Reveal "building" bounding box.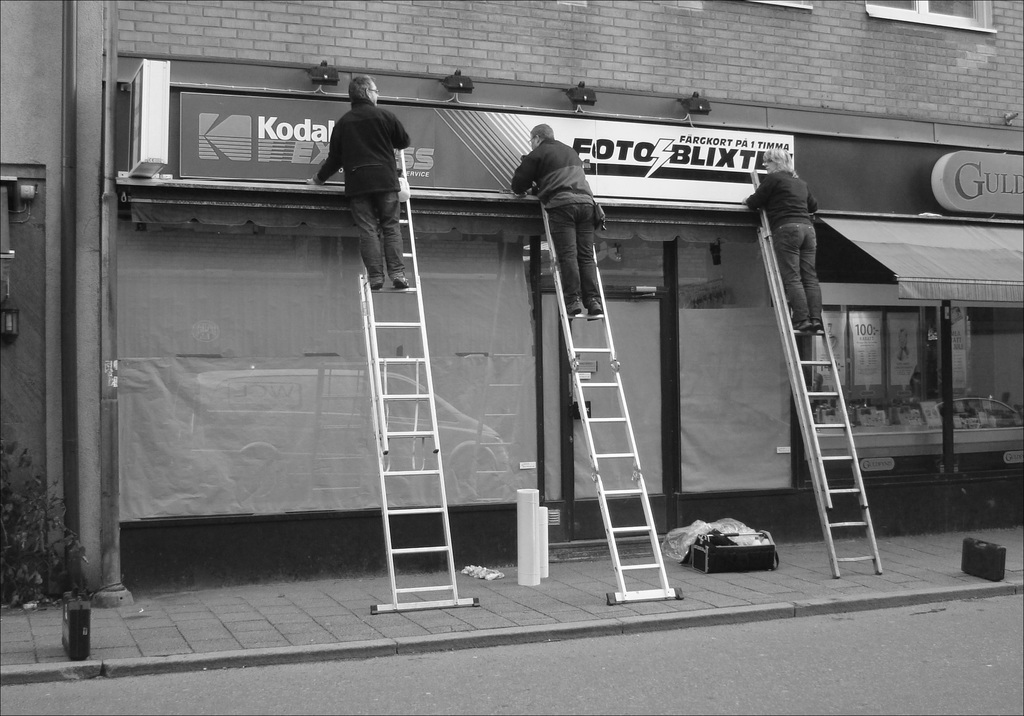
Revealed: rect(0, 0, 1023, 607).
